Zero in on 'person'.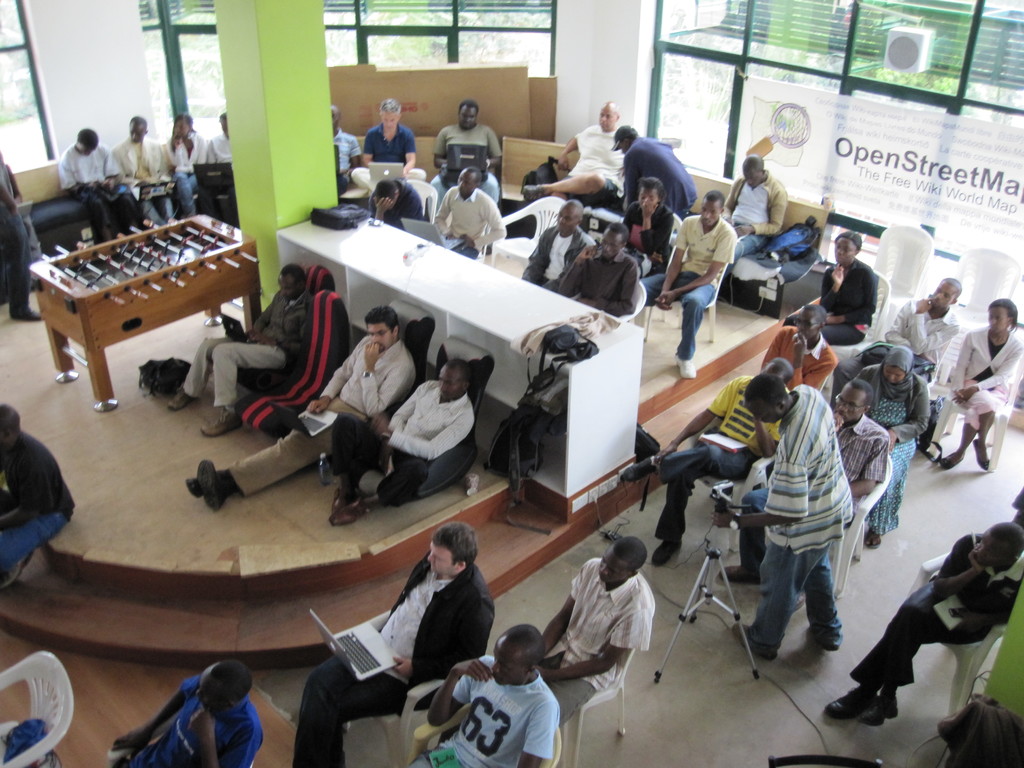
Zeroed in: [left=714, top=384, right=890, bottom=609].
